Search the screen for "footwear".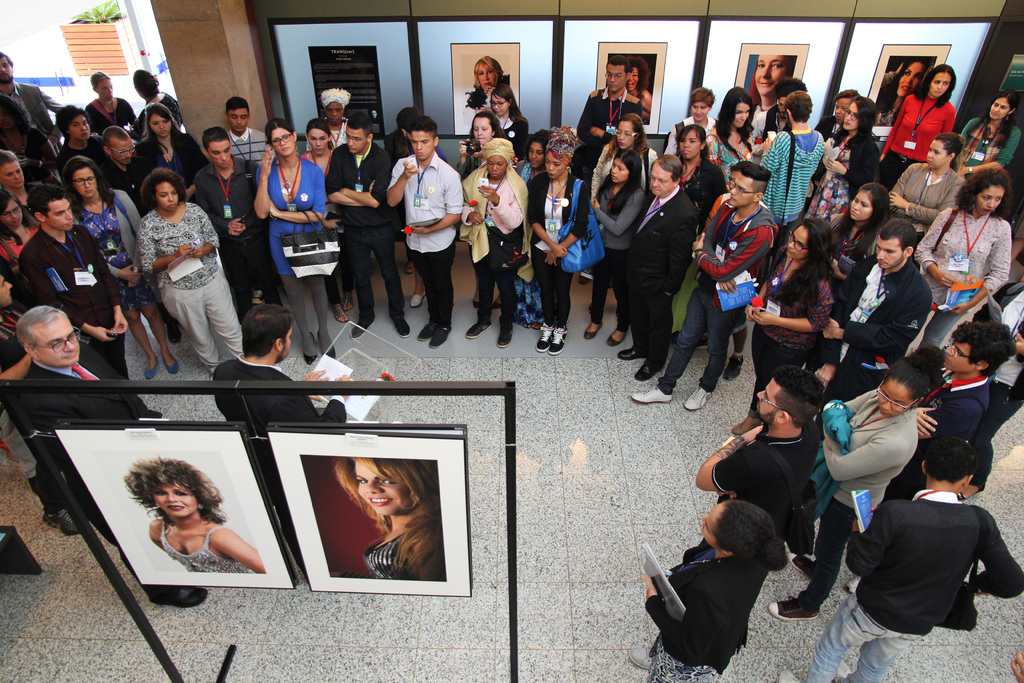
Found at crop(430, 325, 451, 351).
